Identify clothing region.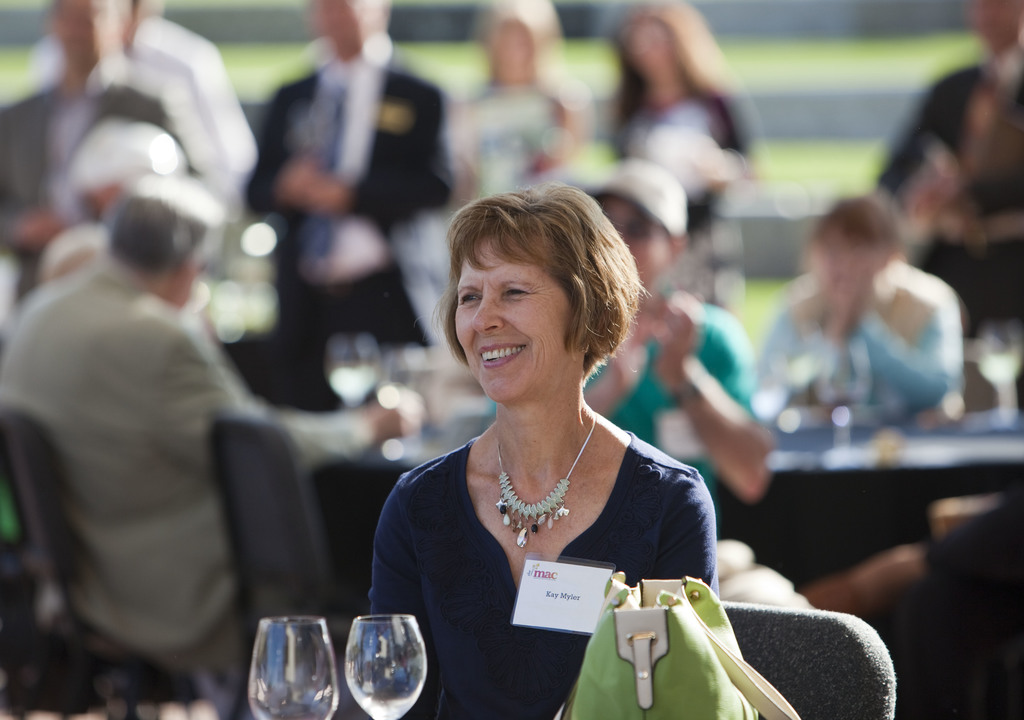
Region: Rect(0, 68, 186, 310).
